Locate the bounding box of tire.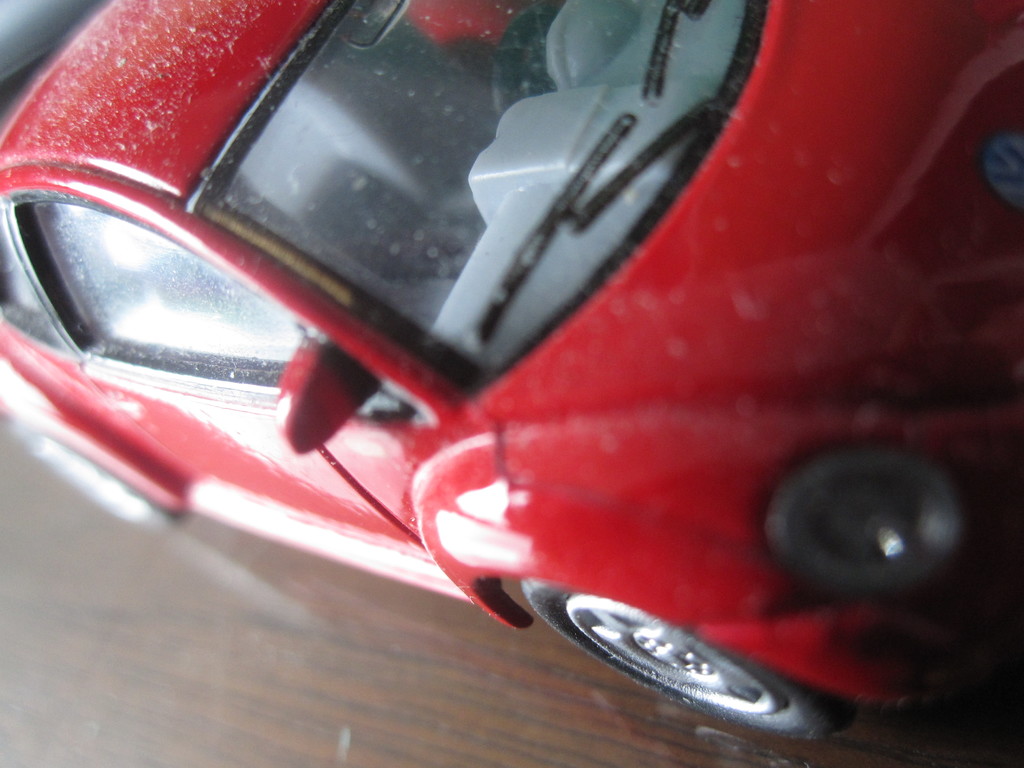
Bounding box: locate(516, 559, 858, 736).
